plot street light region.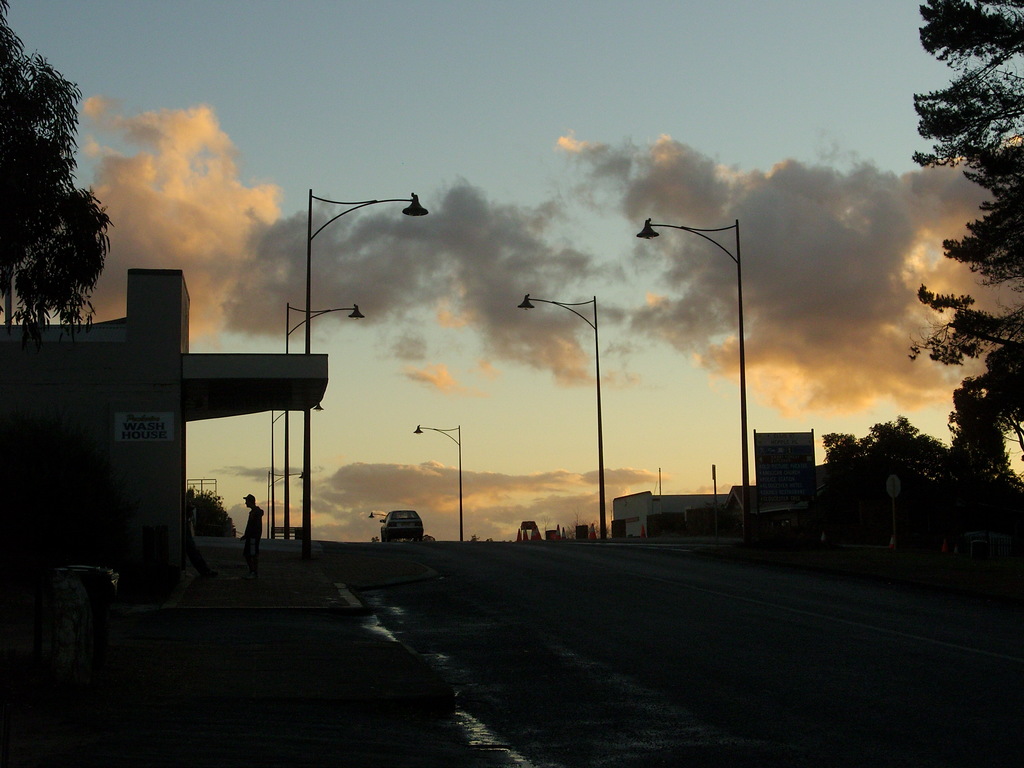
Plotted at <box>512,294,602,547</box>.
